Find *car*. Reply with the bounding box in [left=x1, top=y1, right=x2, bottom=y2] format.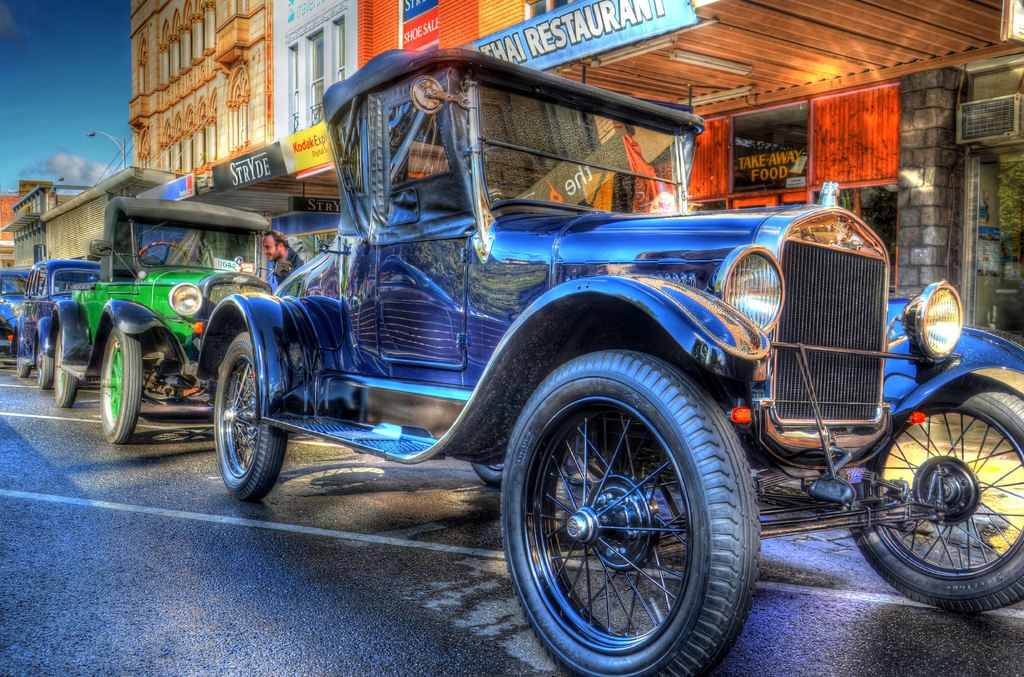
[left=0, top=269, right=34, bottom=350].
